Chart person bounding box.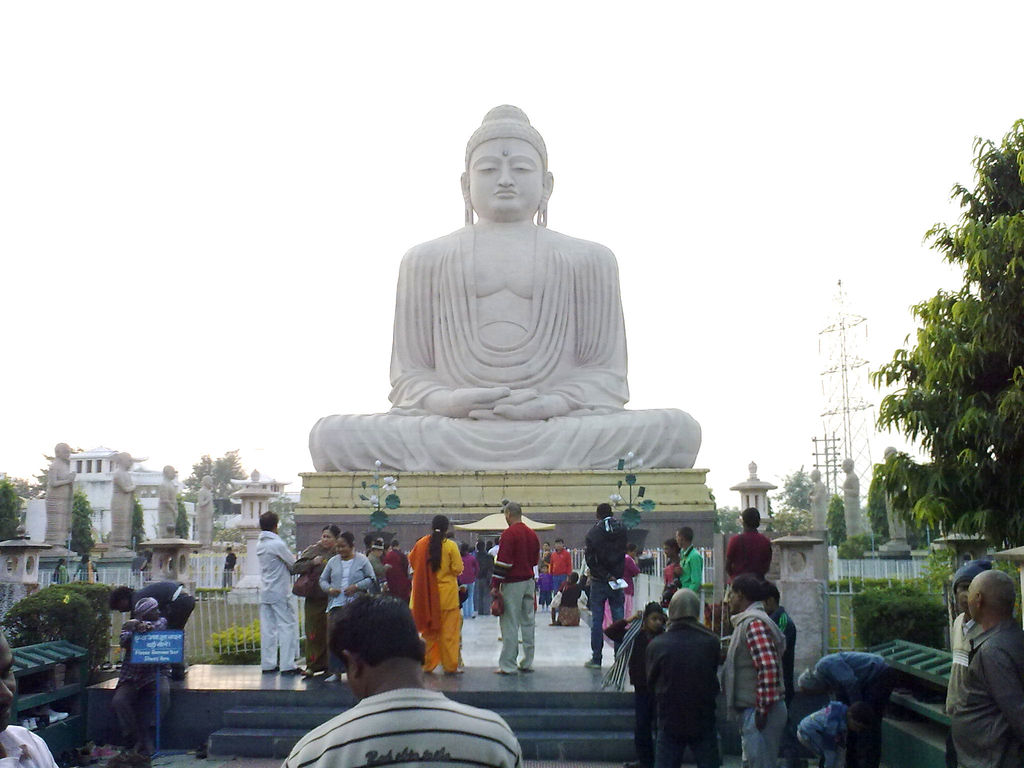
Charted: 380,541,414,604.
